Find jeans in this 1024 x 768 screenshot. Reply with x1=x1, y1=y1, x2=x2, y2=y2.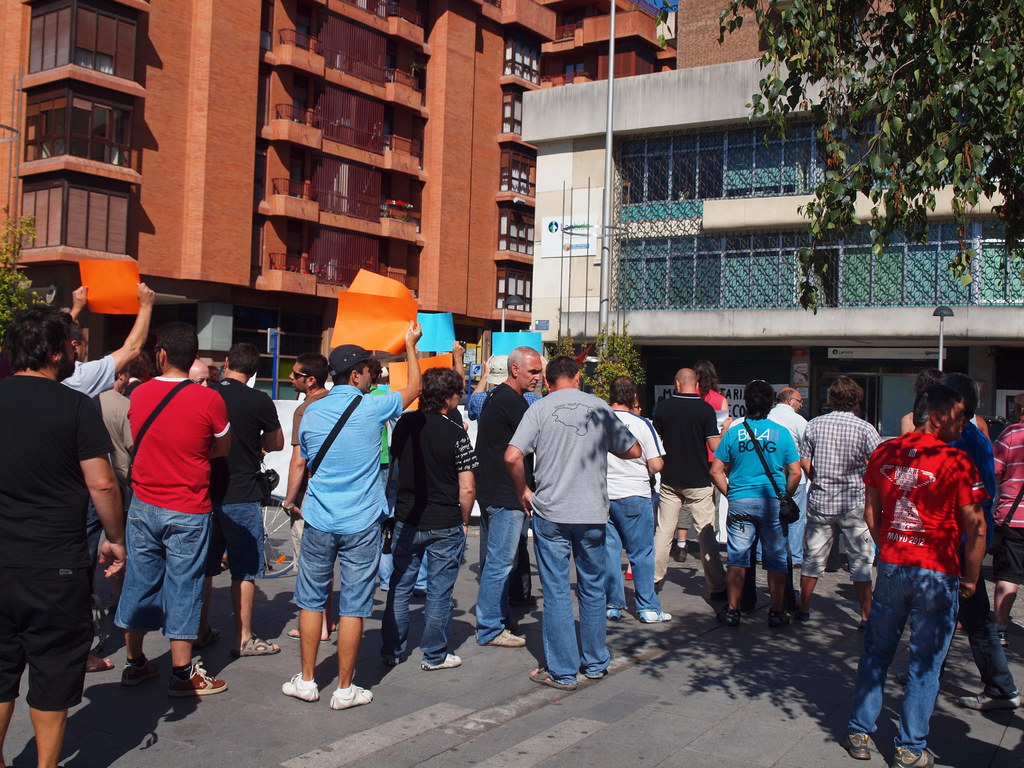
x1=727, y1=495, x2=787, y2=566.
